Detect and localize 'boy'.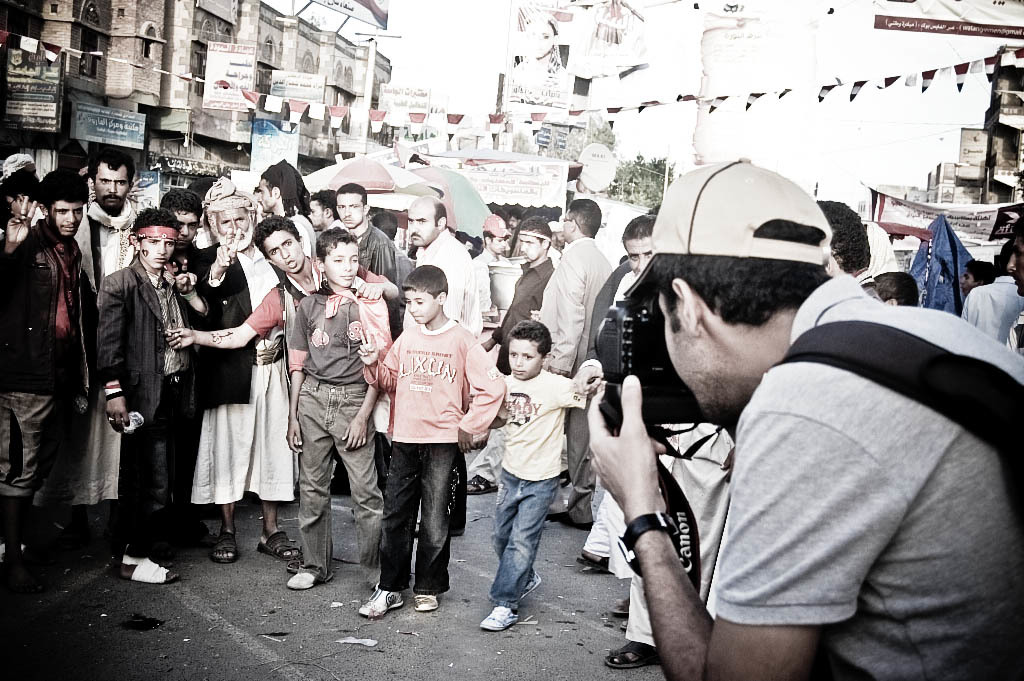
Localized at x1=362 y1=263 x2=493 y2=632.
